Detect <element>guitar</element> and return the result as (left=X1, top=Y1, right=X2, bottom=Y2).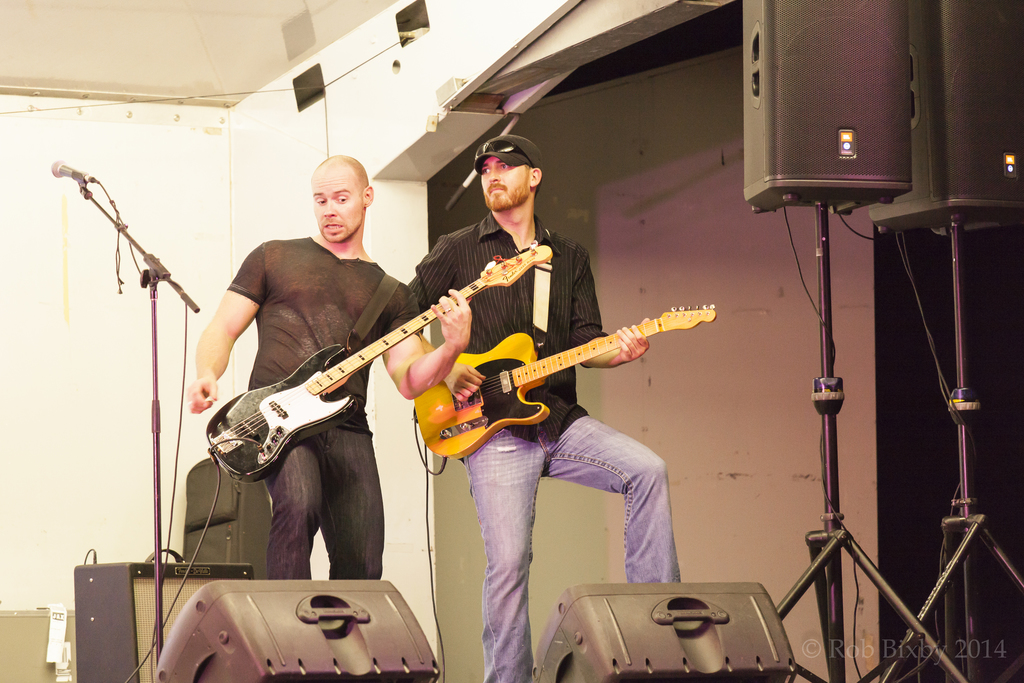
(left=204, top=238, right=559, bottom=486).
